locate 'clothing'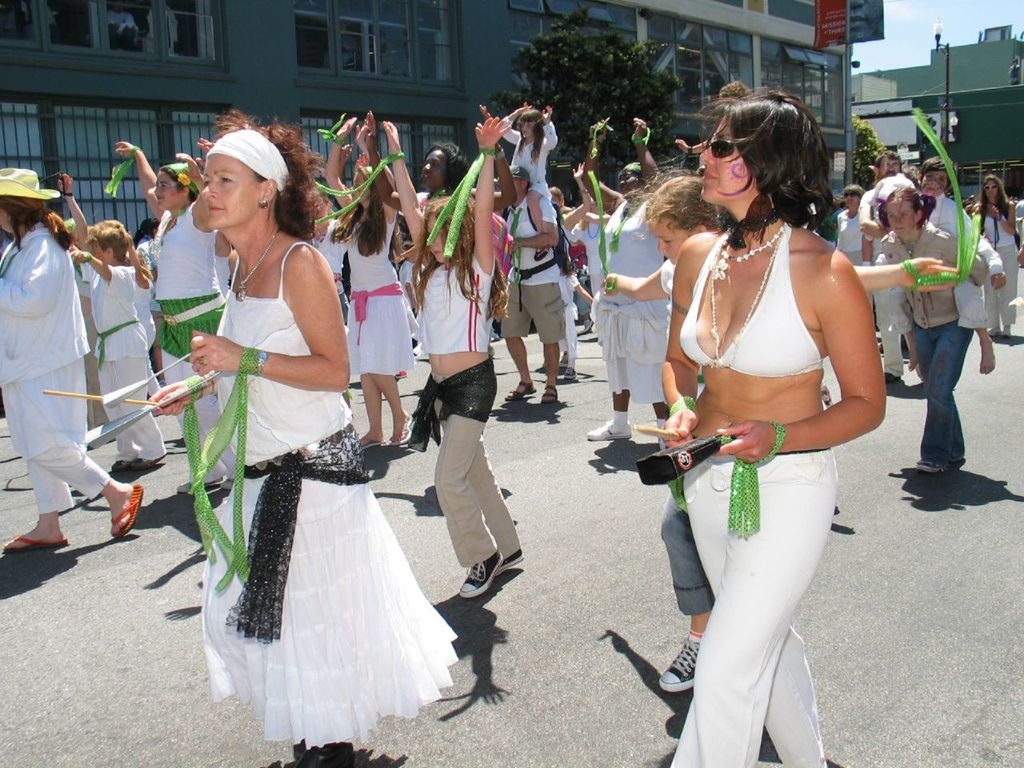
locate(421, 242, 526, 564)
